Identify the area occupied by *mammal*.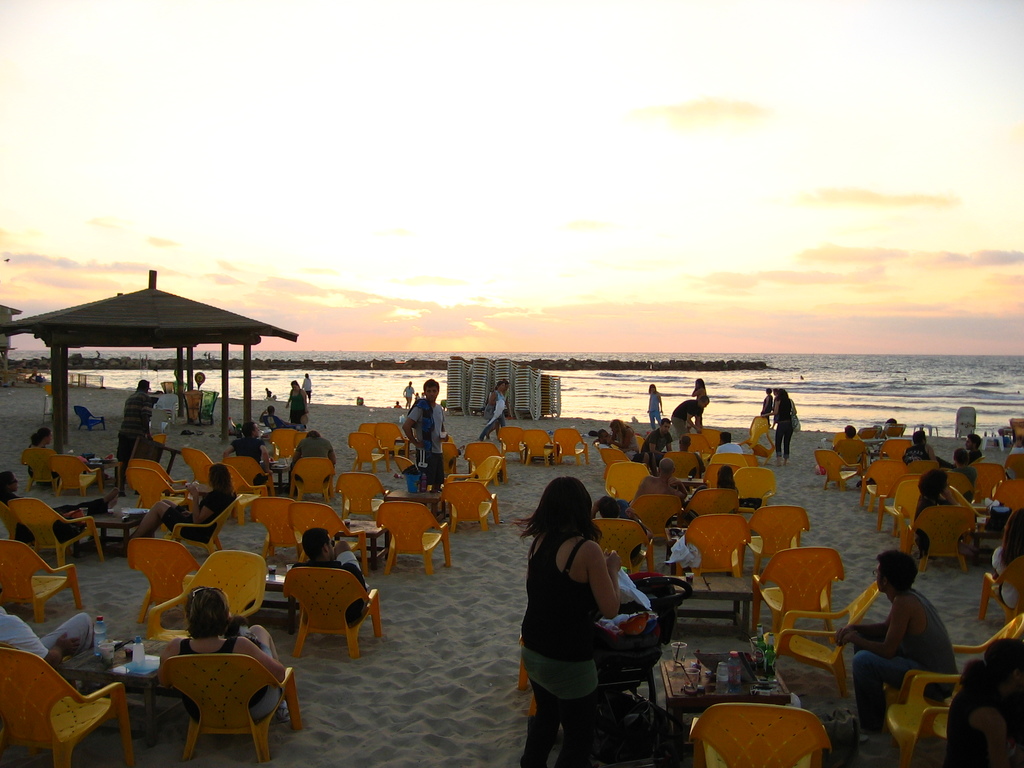
Area: 760:387:796:464.
